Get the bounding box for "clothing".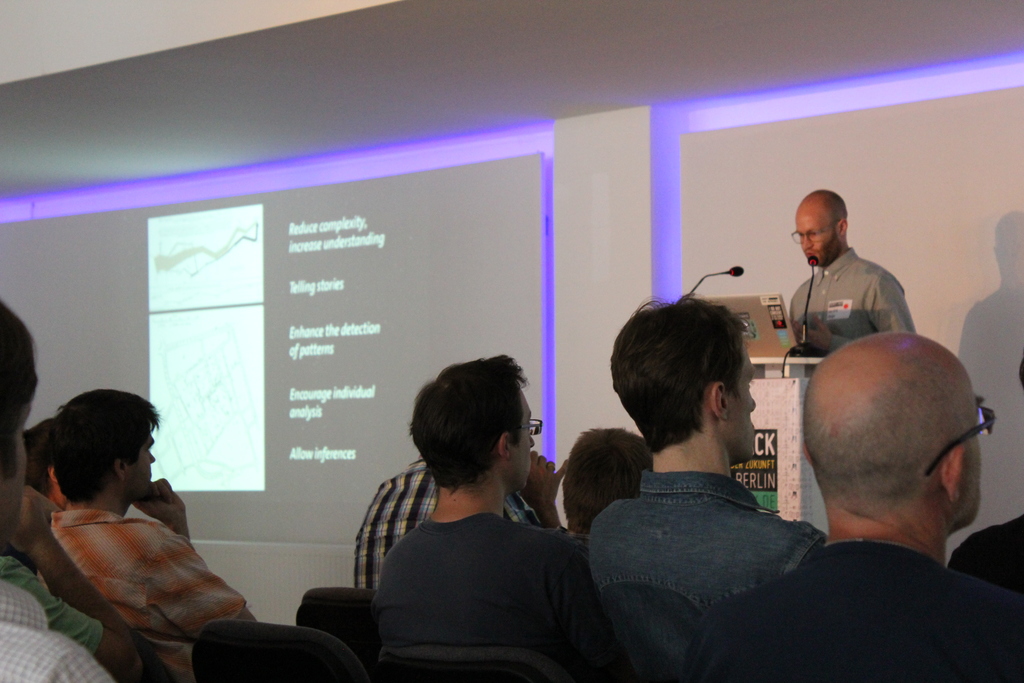
{"x1": 578, "y1": 473, "x2": 828, "y2": 682}.
